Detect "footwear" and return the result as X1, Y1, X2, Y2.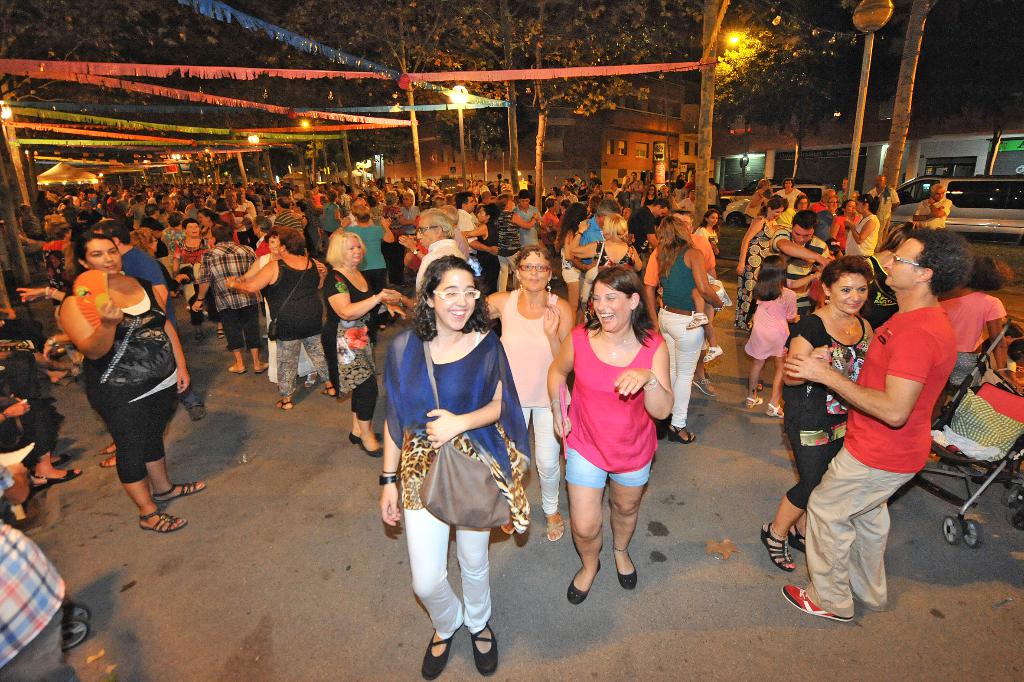
224, 360, 252, 375.
